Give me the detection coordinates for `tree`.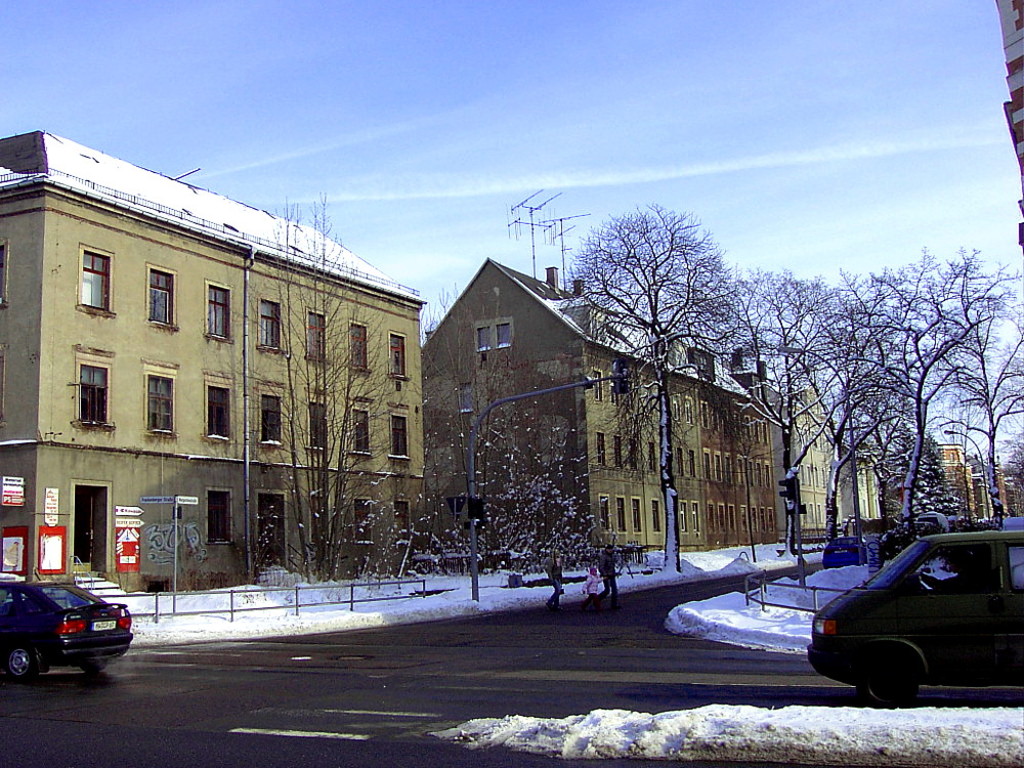
bbox=(552, 200, 730, 579).
